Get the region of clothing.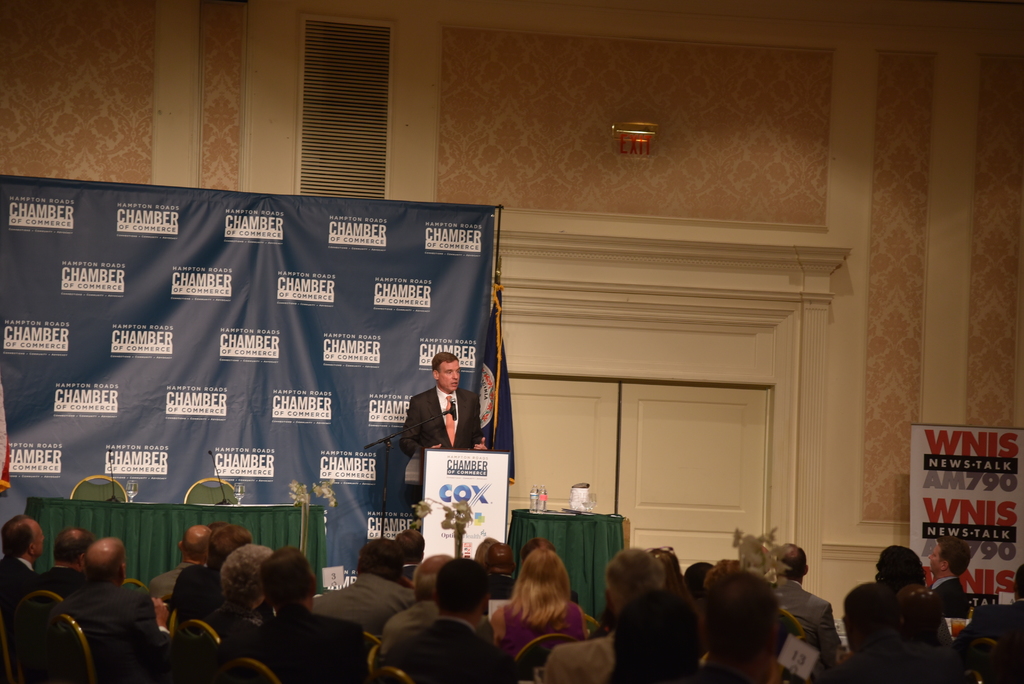
locate(381, 621, 517, 683).
